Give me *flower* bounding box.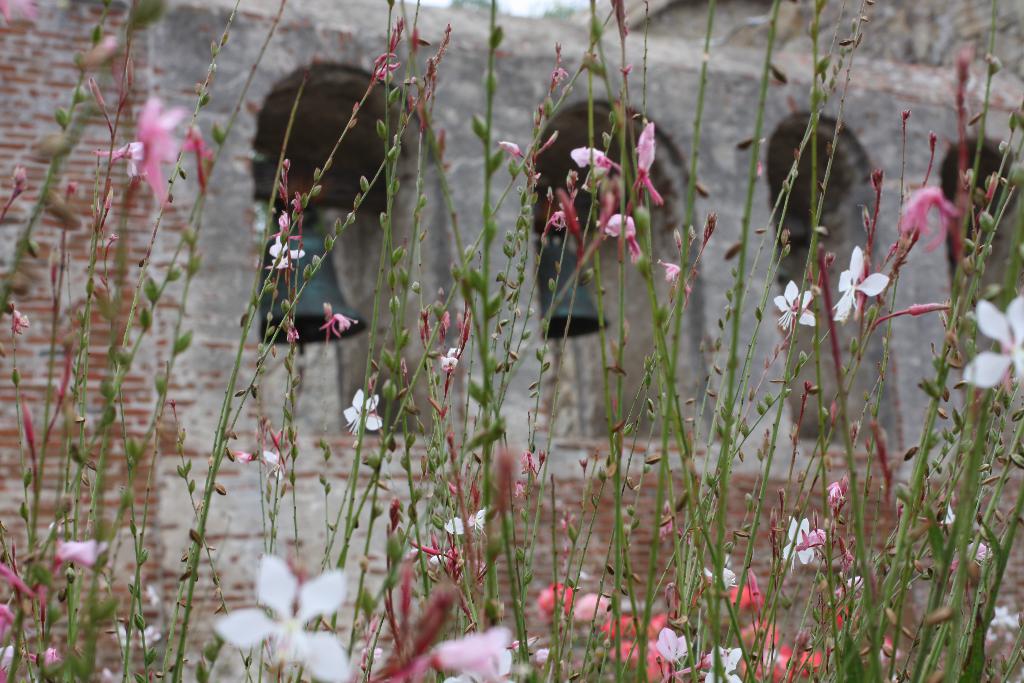
crop(343, 391, 383, 434).
